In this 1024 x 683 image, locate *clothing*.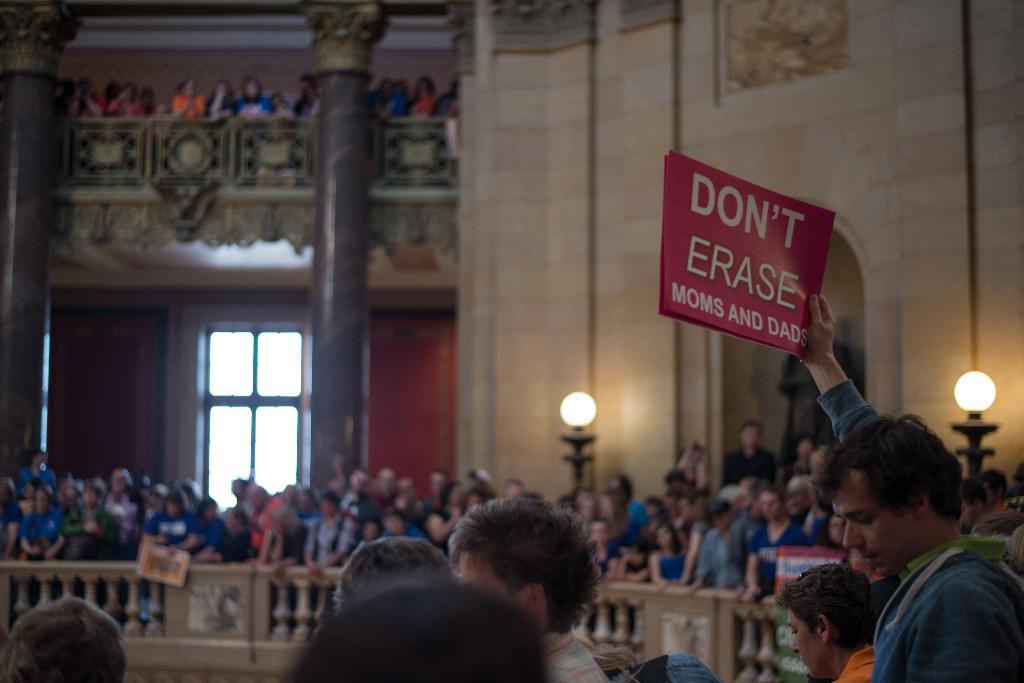
Bounding box: <bbox>250, 497, 278, 549</bbox>.
